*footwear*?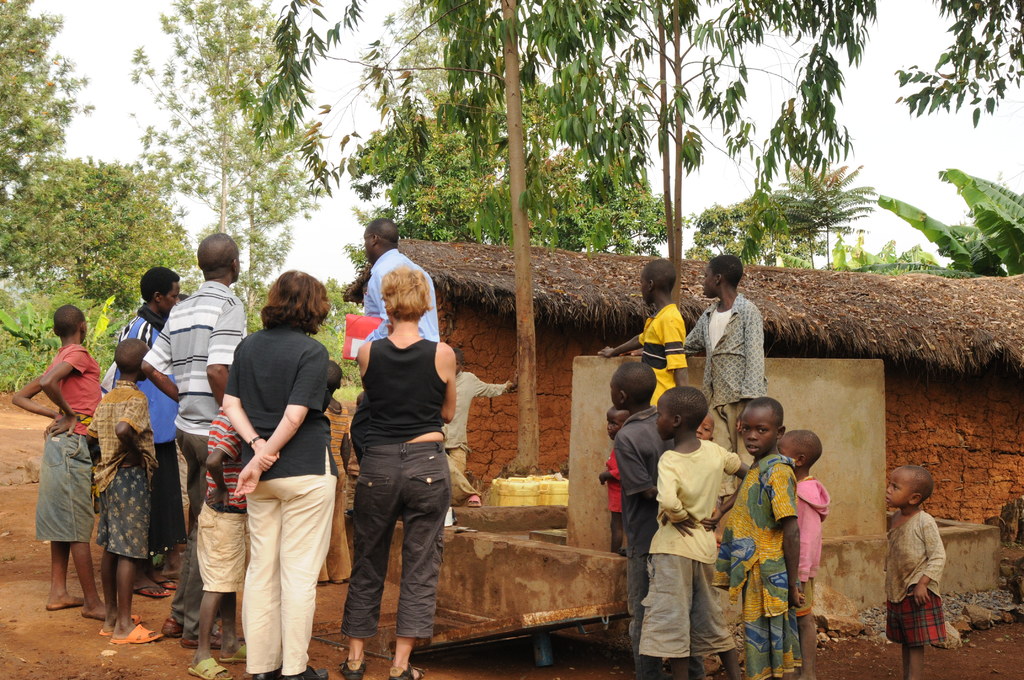
box=[97, 611, 137, 633]
